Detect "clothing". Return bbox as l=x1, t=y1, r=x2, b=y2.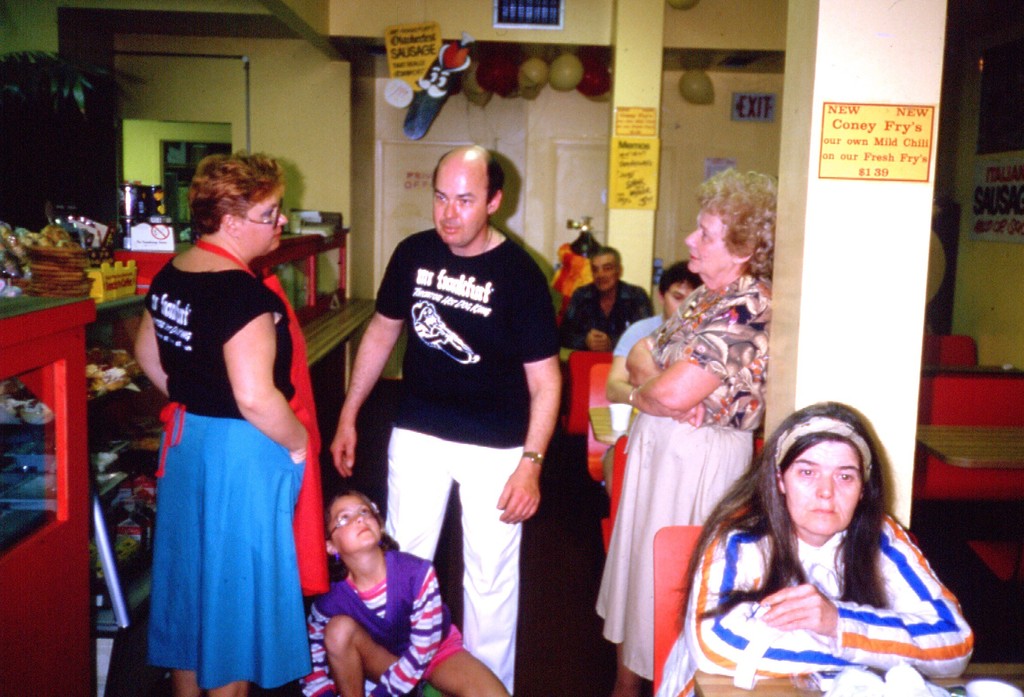
l=559, t=276, r=655, b=351.
